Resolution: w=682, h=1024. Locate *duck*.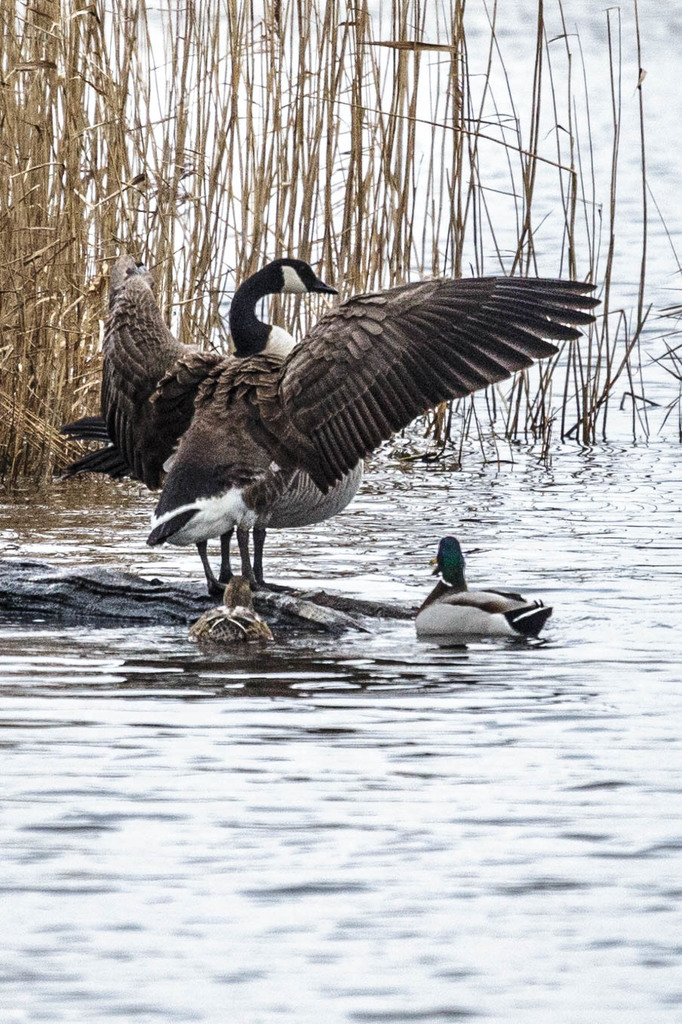
bbox=(56, 244, 598, 589).
